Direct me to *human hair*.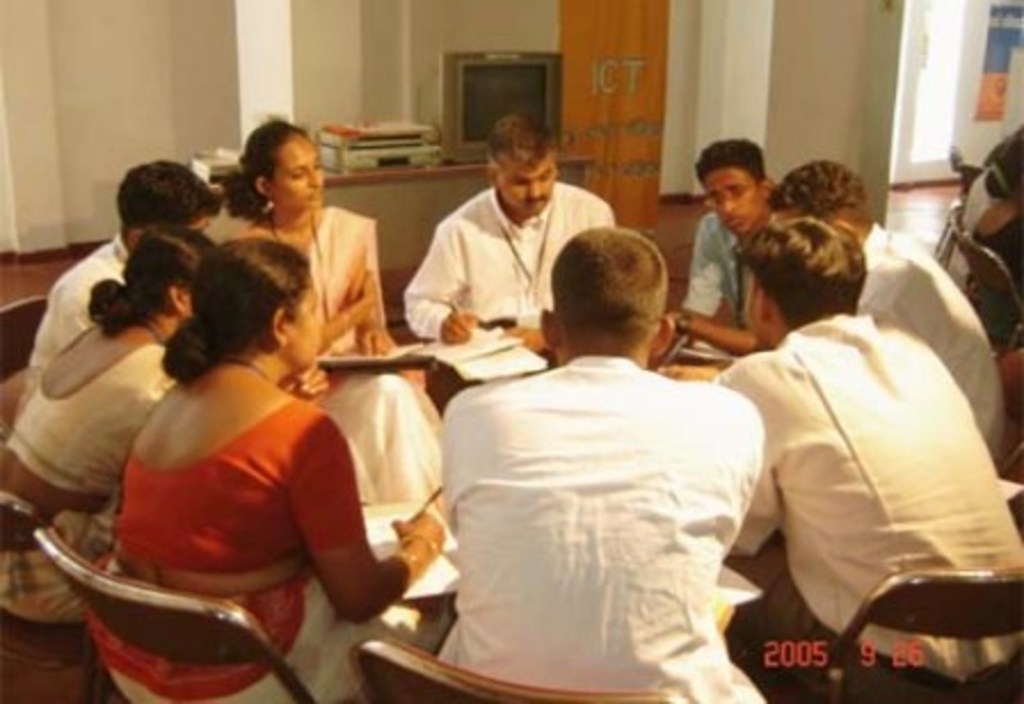
Direction: [left=702, top=135, right=770, bottom=183].
